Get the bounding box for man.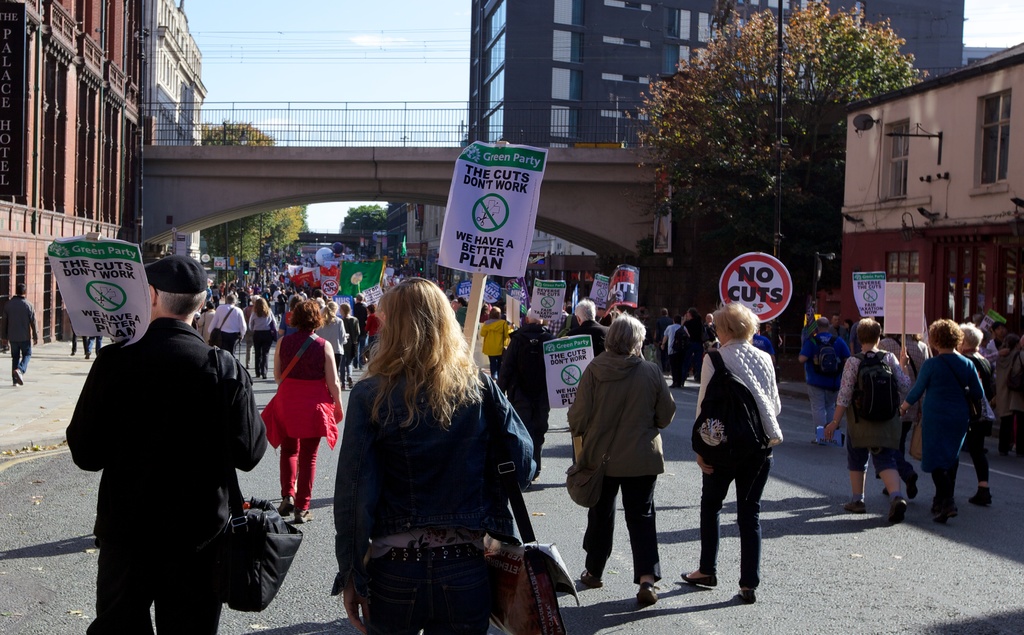
{"left": 829, "top": 318, "right": 849, "bottom": 346}.
